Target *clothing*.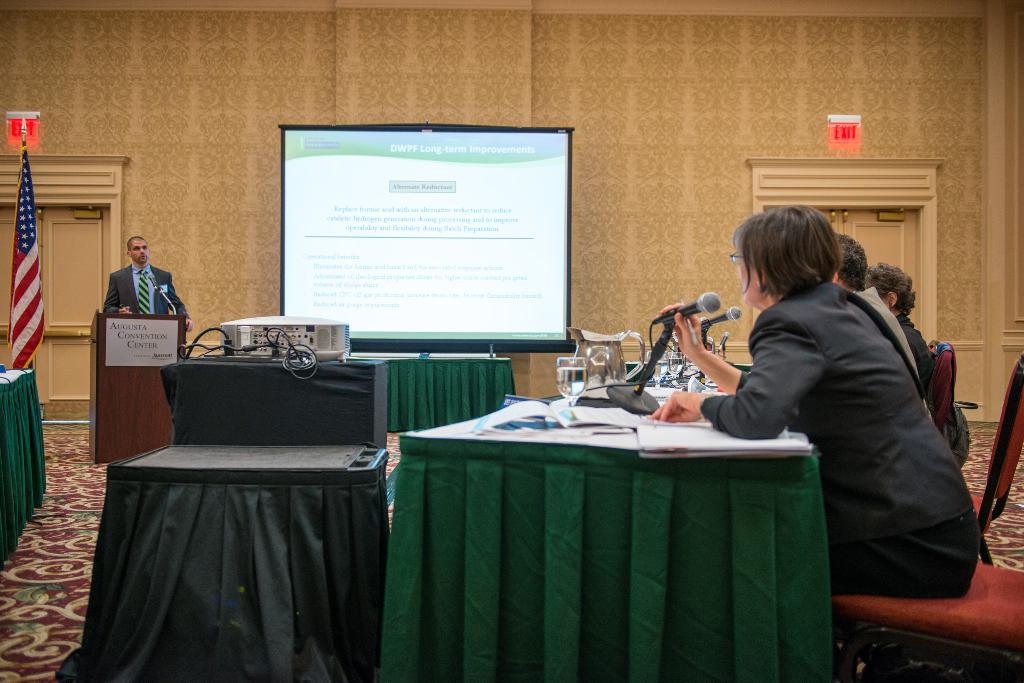
Target region: x1=102, y1=259, x2=190, y2=316.
